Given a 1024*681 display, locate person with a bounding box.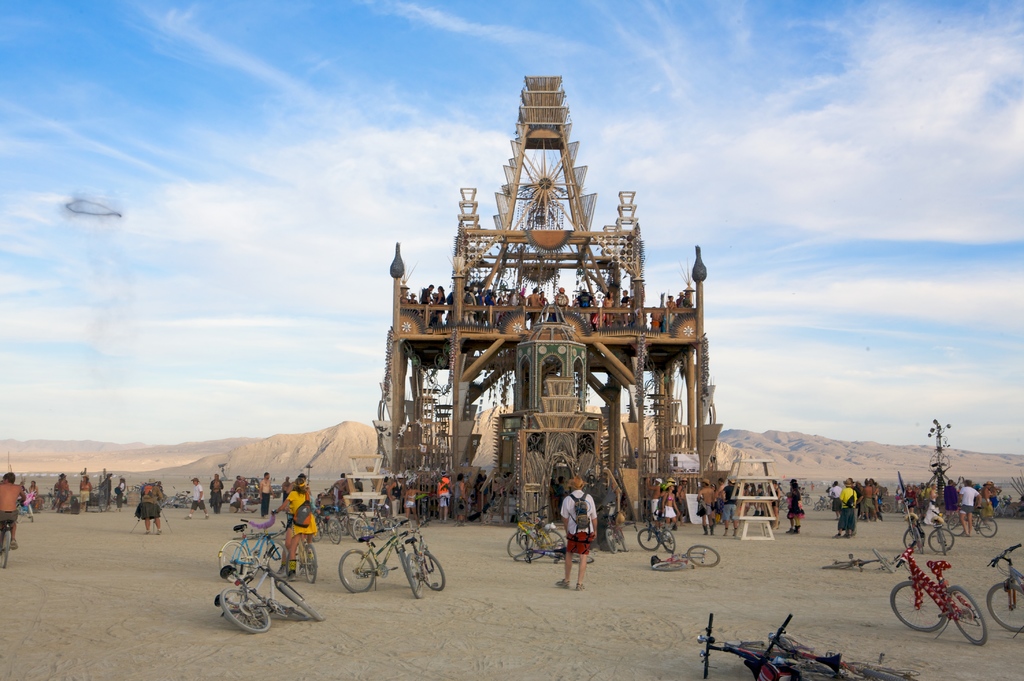
Located: (left=601, top=290, right=615, bottom=331).
